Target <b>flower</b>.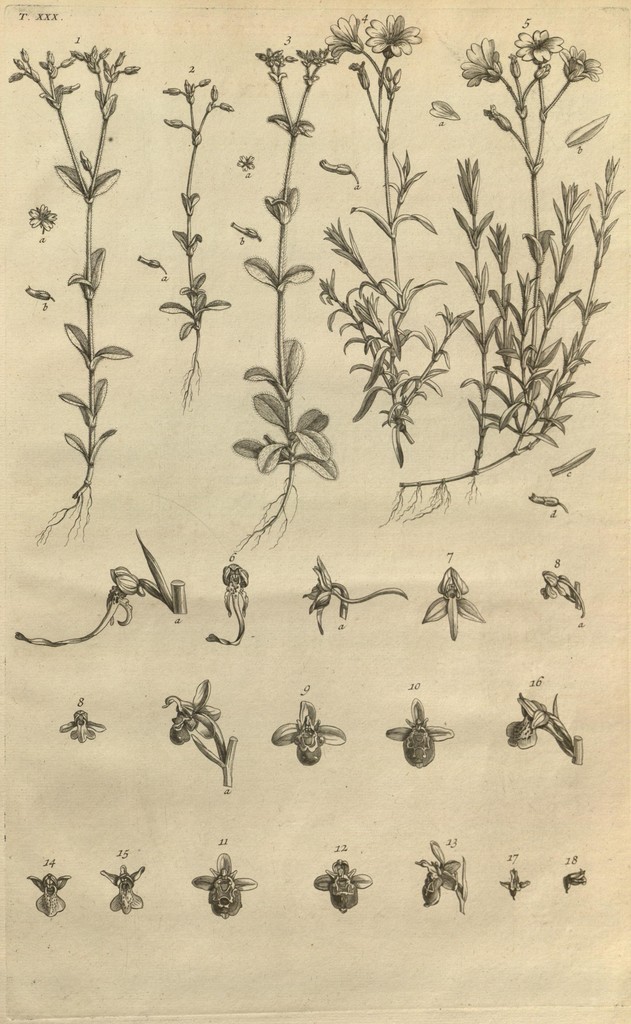
Target region: detection(10, 74, 25, 83).
